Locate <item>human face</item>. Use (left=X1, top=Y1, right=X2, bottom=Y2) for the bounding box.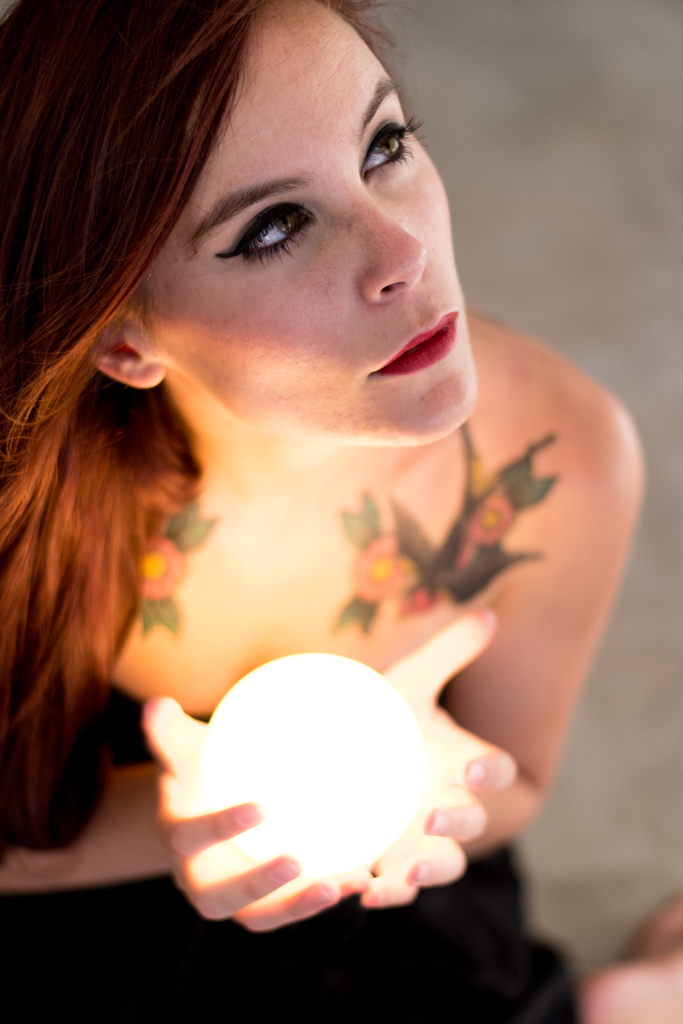
(left=167, top=0, right=477, bottom=447).
